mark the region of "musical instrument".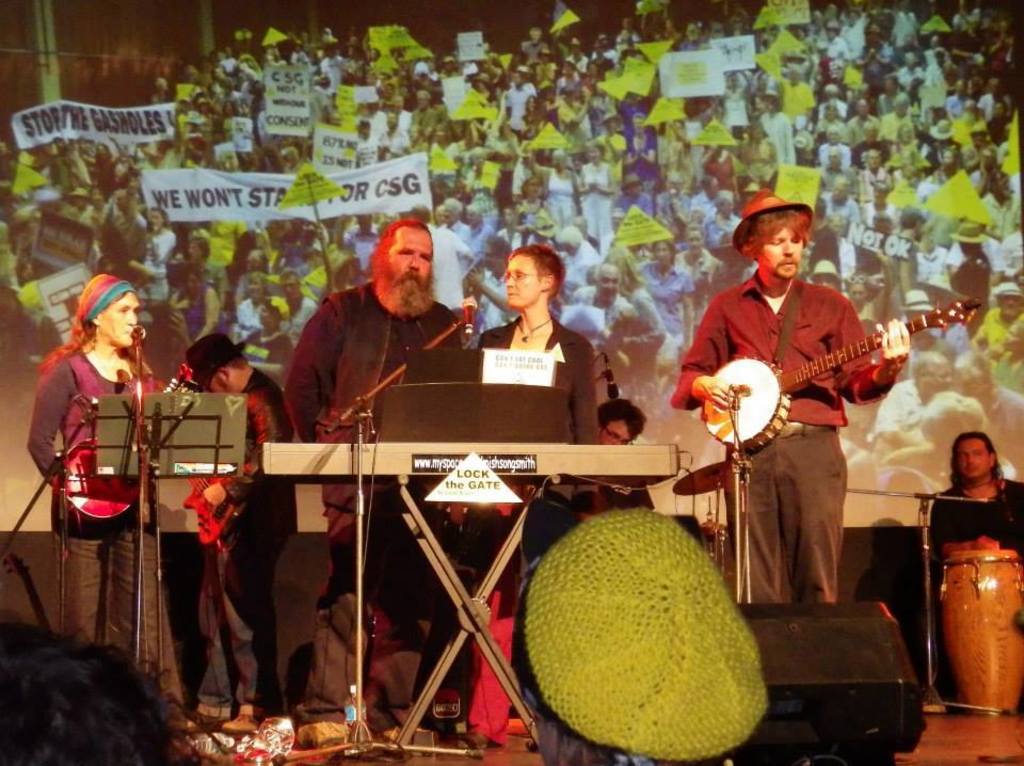
Region: BBox(58, 358, 190, 520).
